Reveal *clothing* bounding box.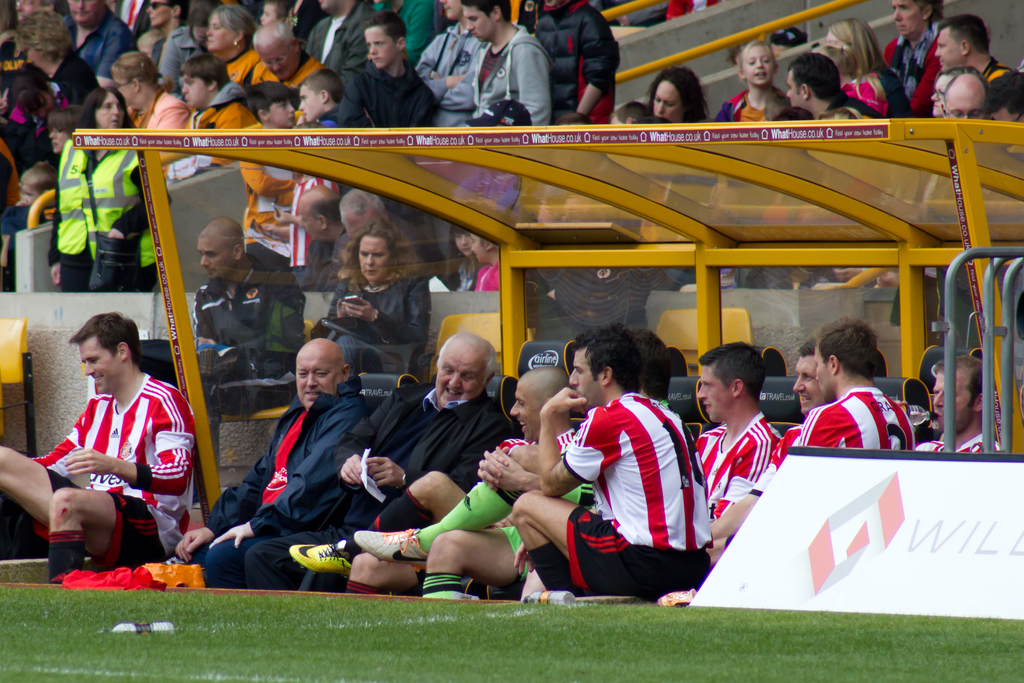
Revealed: {"left": 413, "top": 28, "right": 479, "bottom": 126}.
